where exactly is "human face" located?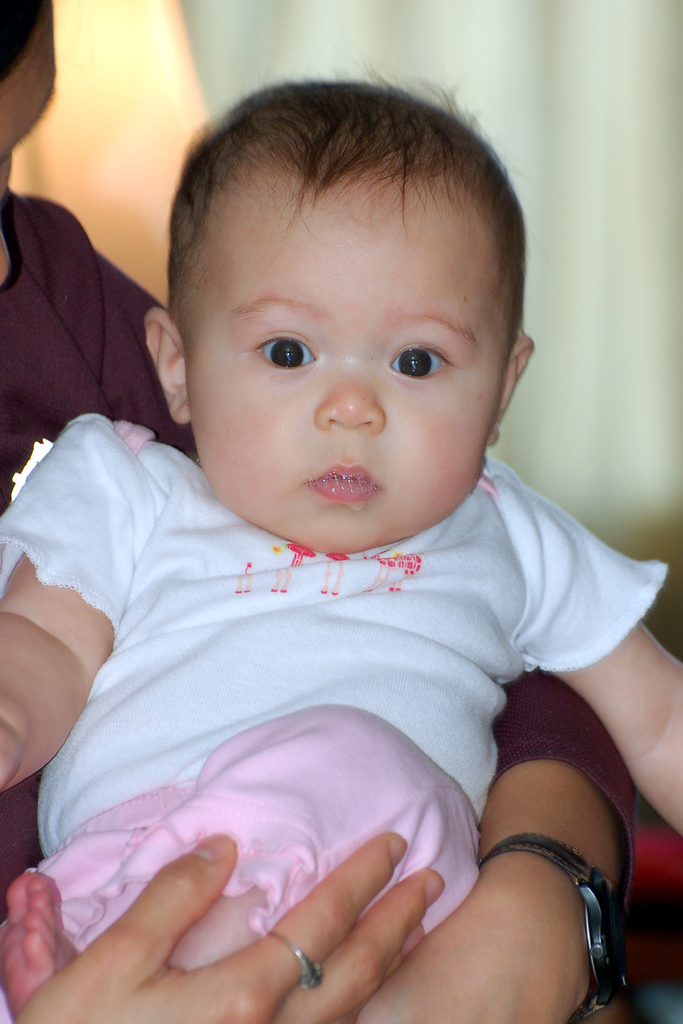
Its bounding box is {"left": 184, "top": 188, "right": 511, "bottom": 556}.
